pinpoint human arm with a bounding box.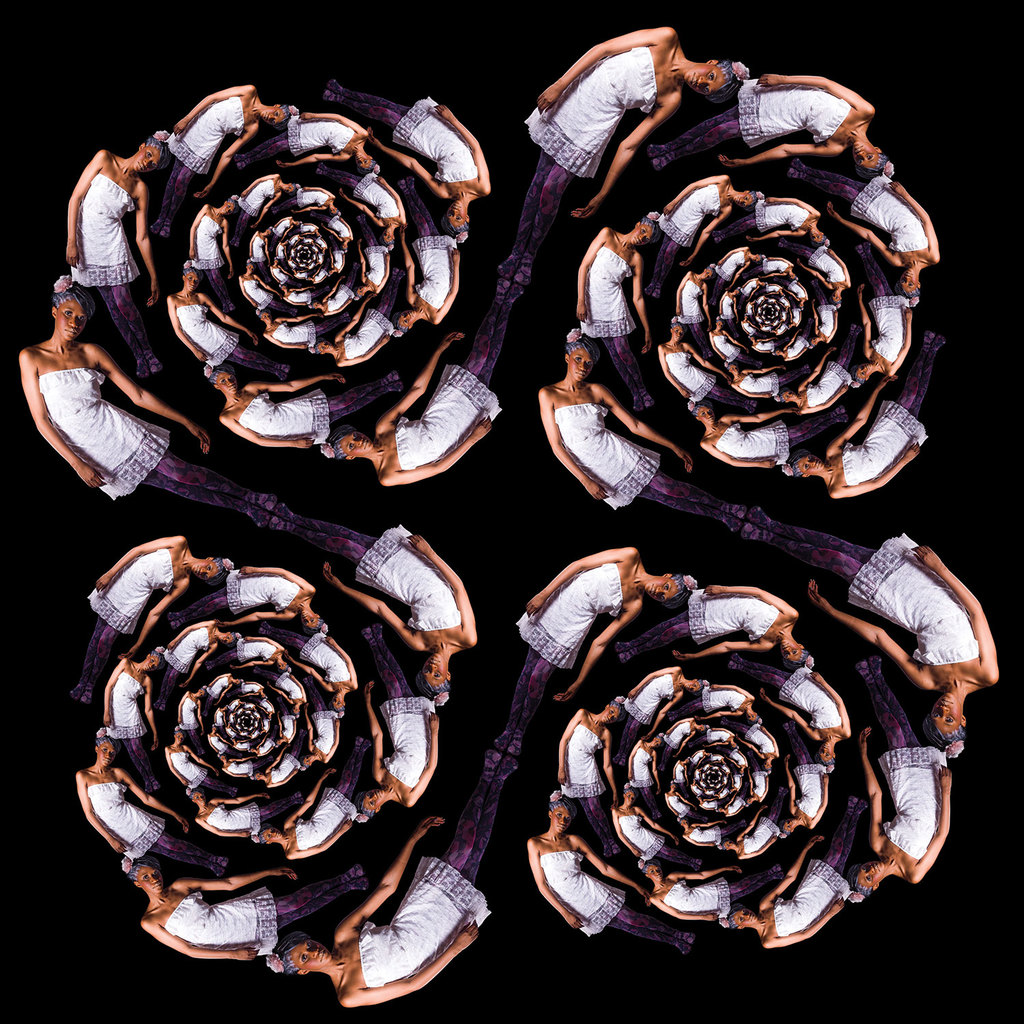
bbox=[247, 231, 254, 259].
